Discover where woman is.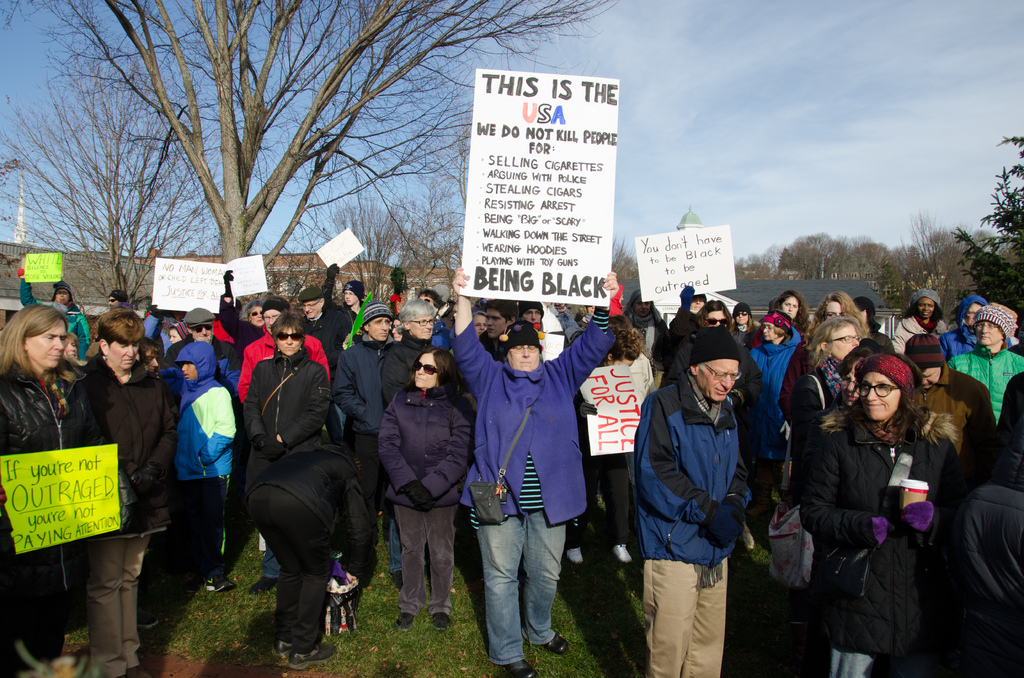
Discovered at region(806, 287, 868, 343).
